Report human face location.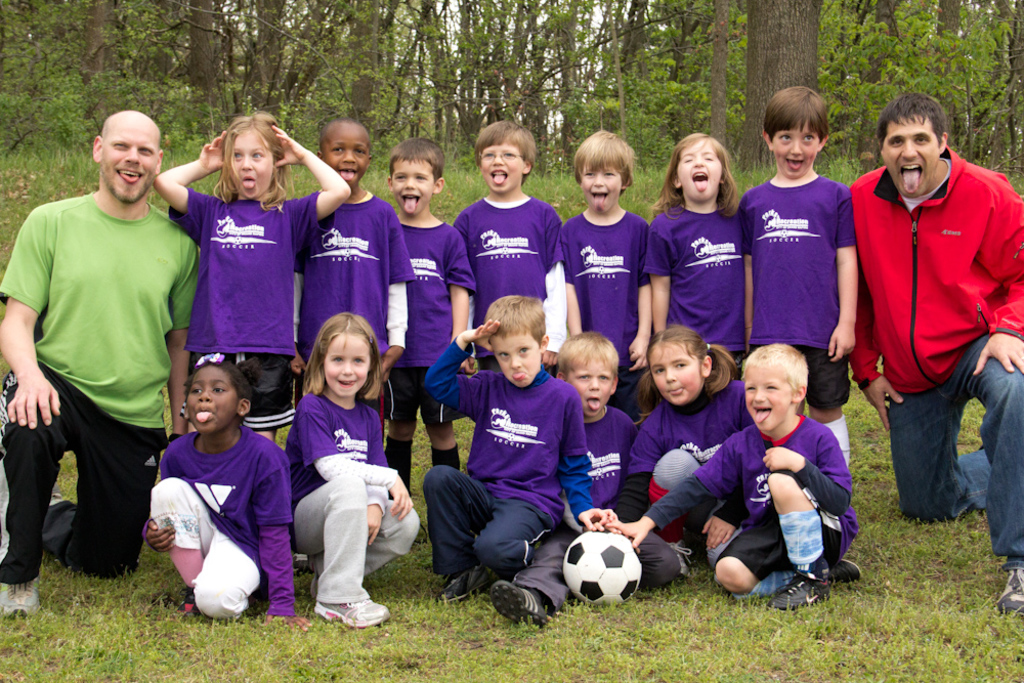
Report: Rect(102, 118, 157, 203).
